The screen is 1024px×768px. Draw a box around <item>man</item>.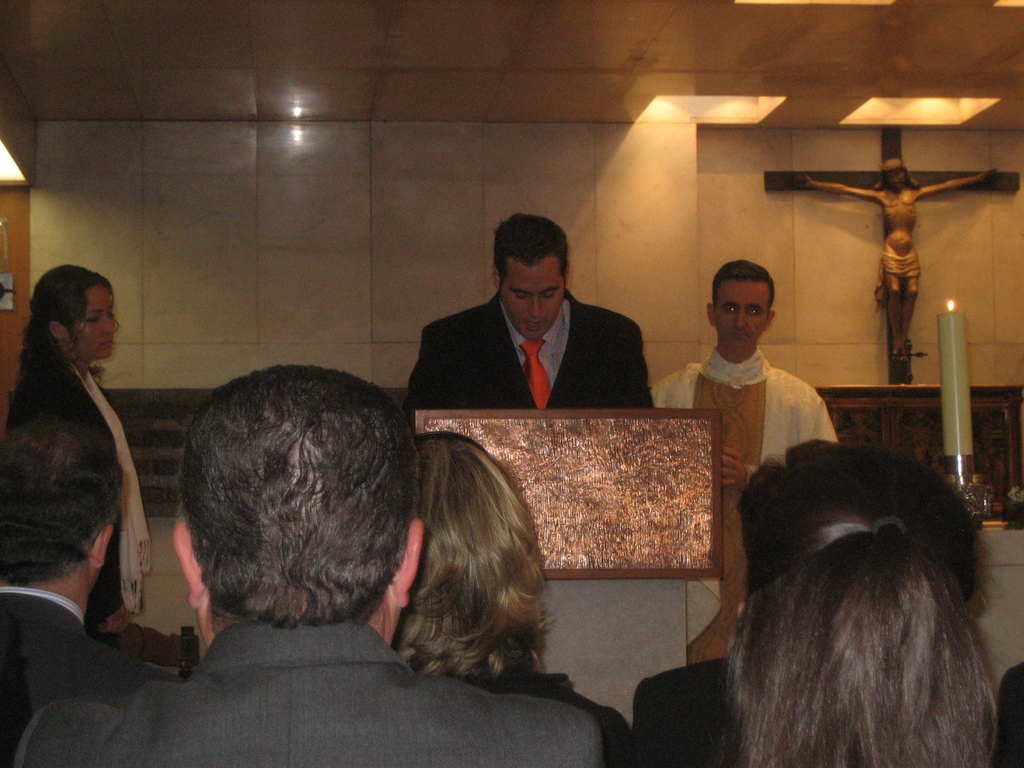
636/441/986/767.
